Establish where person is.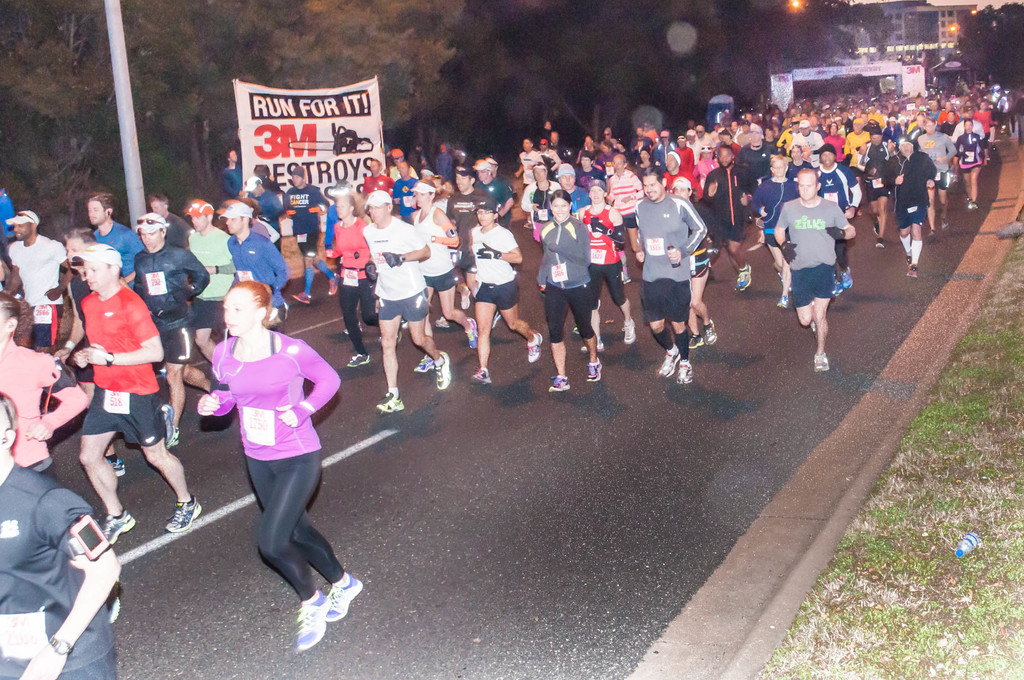
Established at Rect(3, 211, 73, 350).
